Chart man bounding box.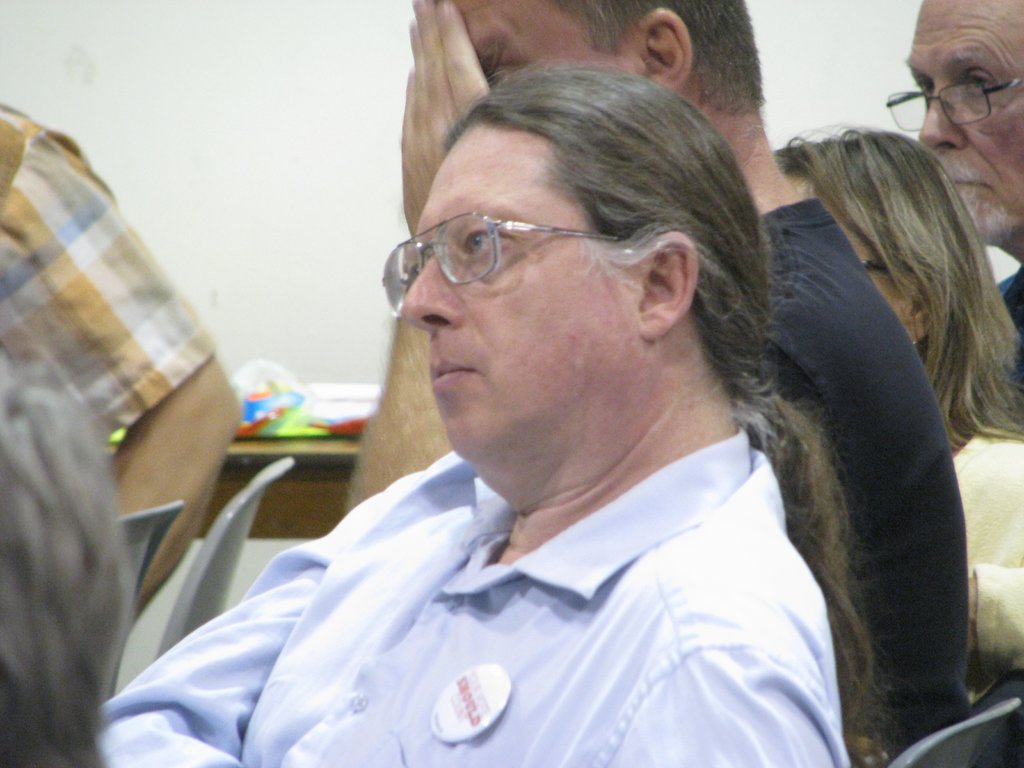
Charted: 342/0/975/767.
